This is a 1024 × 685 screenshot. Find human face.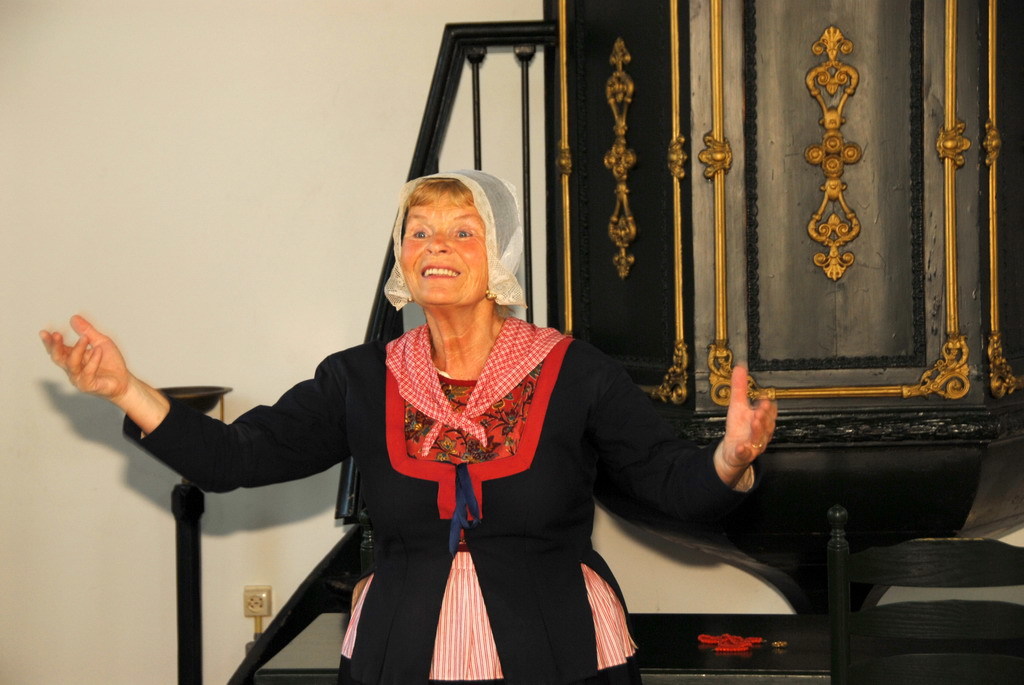
Bounding box: <box>401,191,490,303</box>.
